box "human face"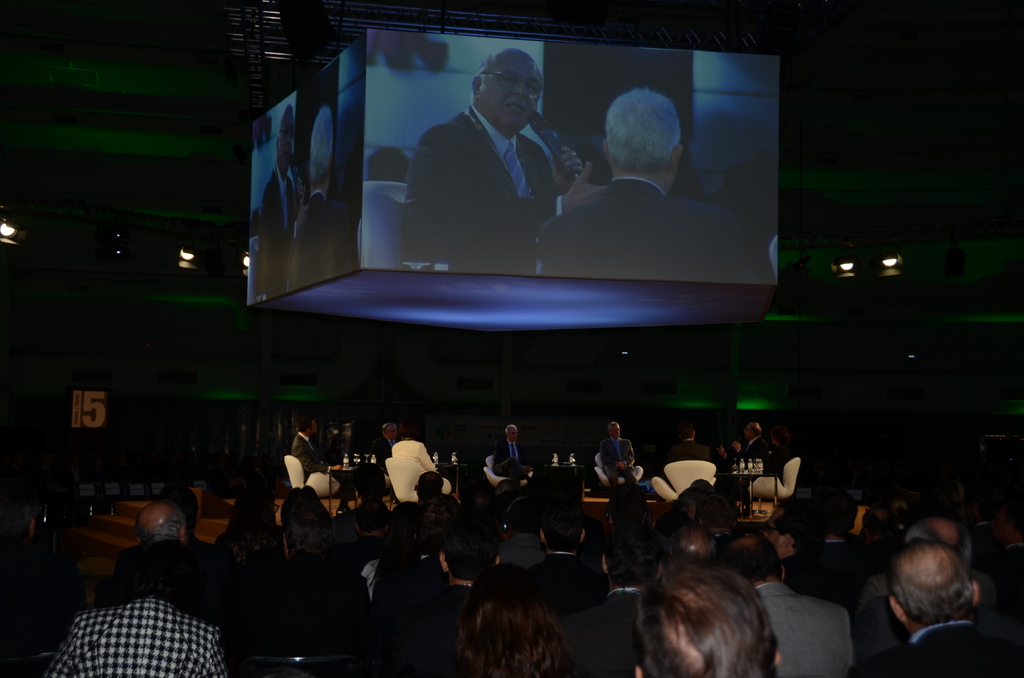
(614, 424, 620, 440)
